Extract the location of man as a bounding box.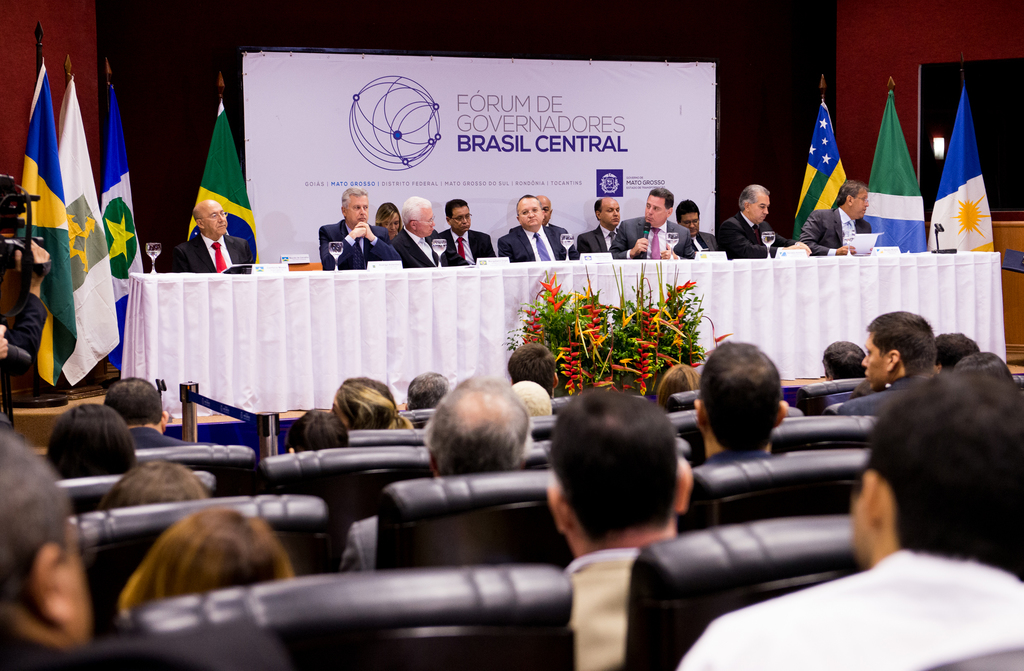
bbox=[175, 197, 249, 273].
